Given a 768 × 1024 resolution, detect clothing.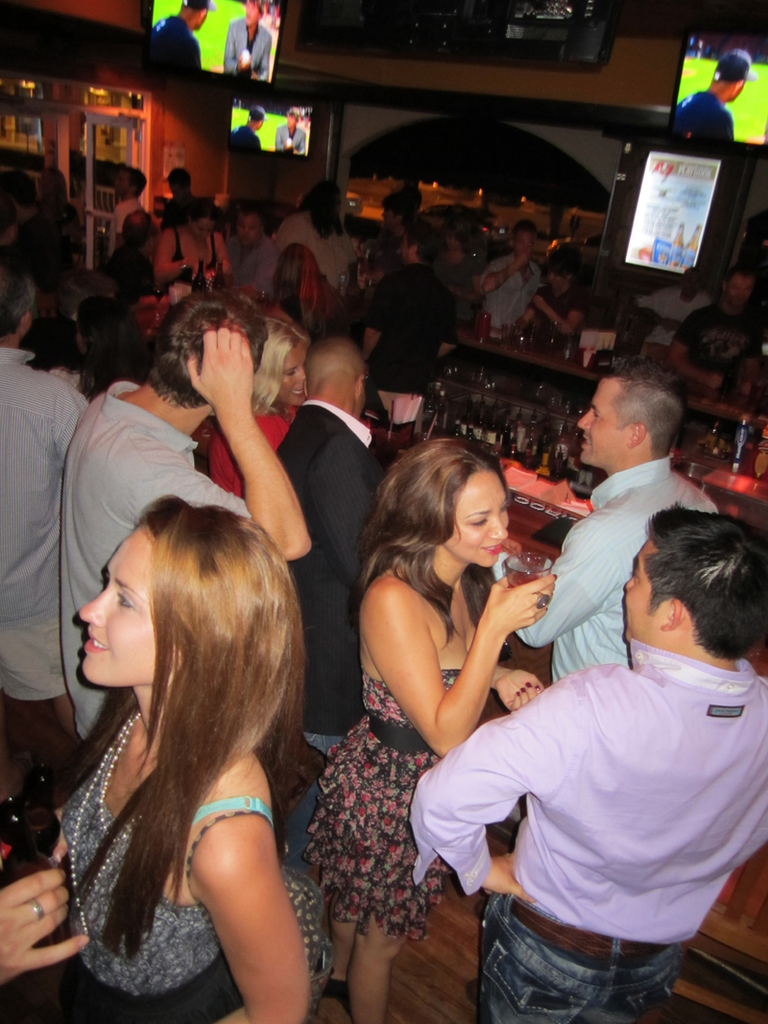
<region>150, 15, 201, 69</region>.
